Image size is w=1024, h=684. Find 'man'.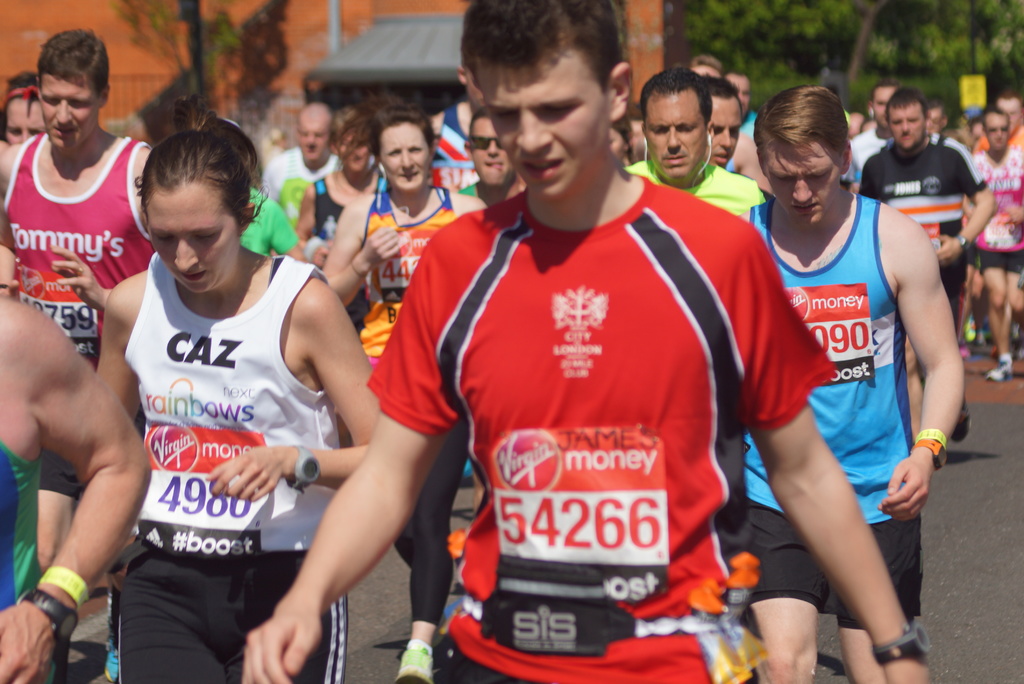
(692, 56, 724, 82).
